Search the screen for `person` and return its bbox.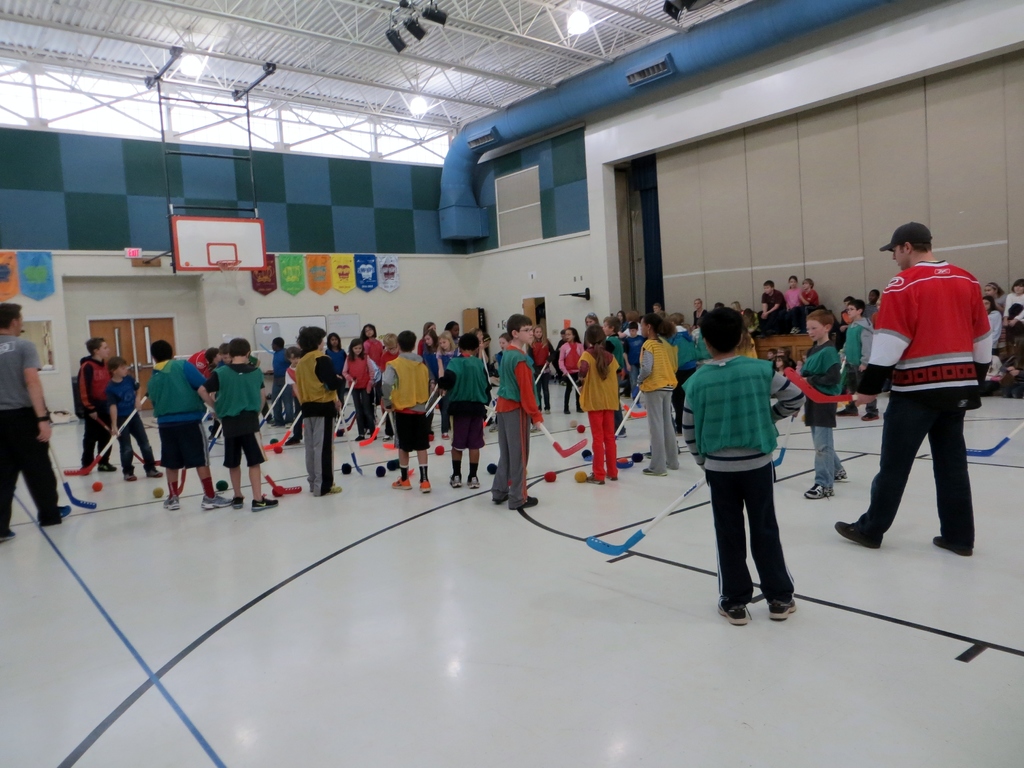
Found: bbox(439, 335, 459, 372).
